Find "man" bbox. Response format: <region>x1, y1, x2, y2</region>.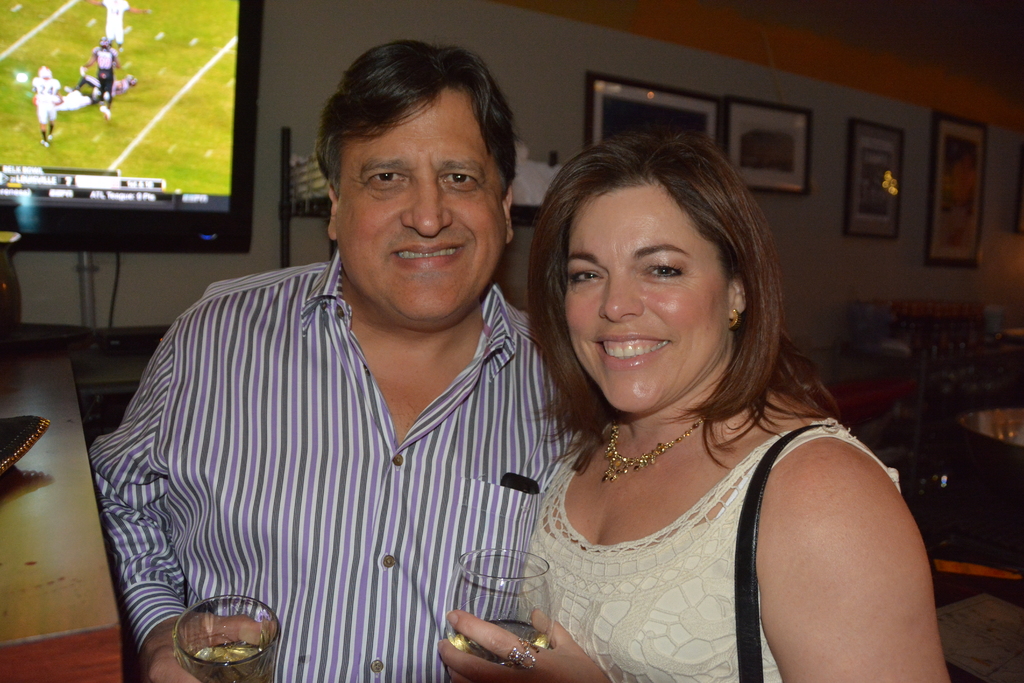
<region>111, 73, 613, 652</region>.
